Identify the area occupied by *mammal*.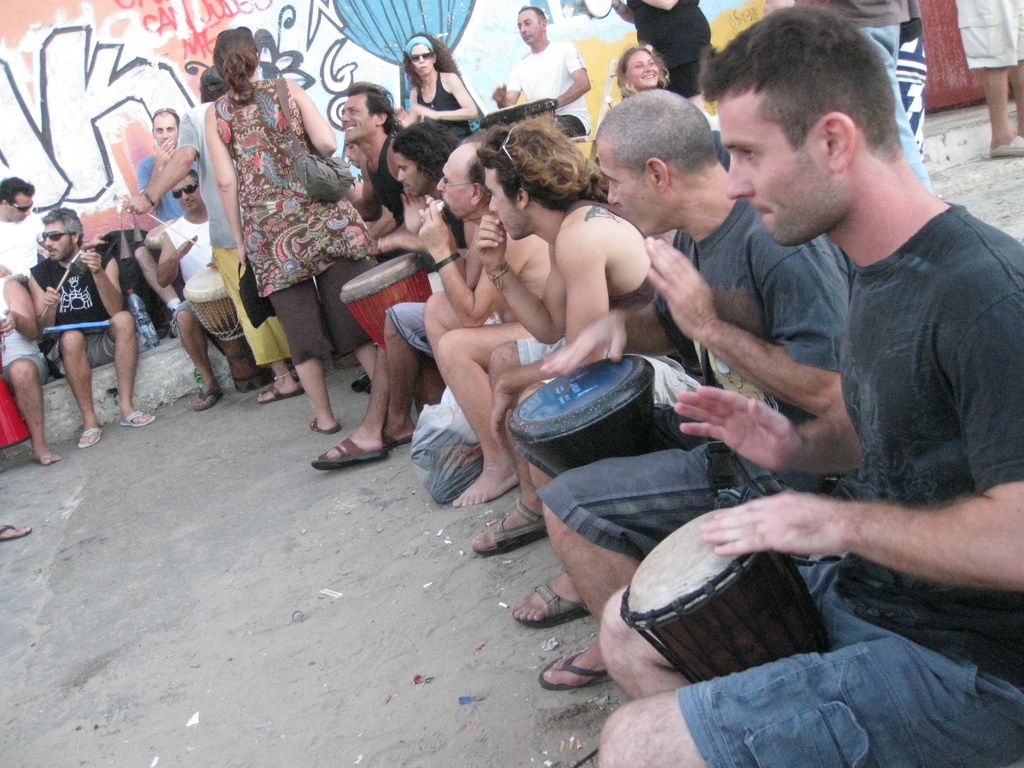
Area: [205,25,383,438].
